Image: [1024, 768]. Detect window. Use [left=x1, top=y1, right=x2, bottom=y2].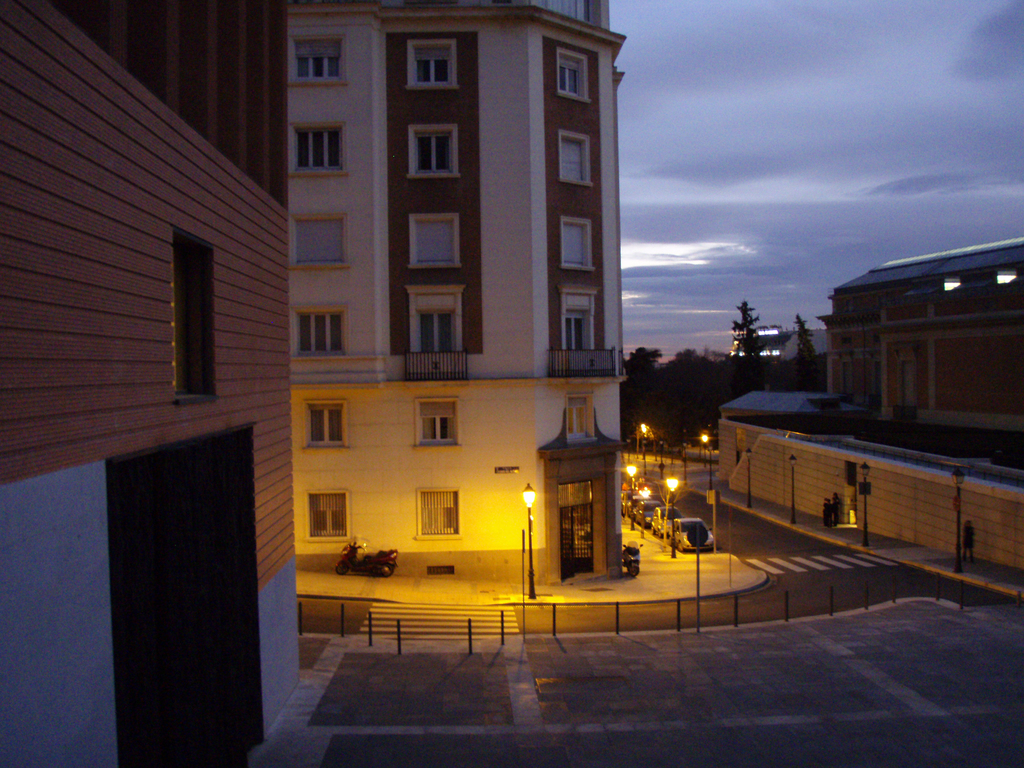
[left=417, top=484, right=454, bottom=537].
